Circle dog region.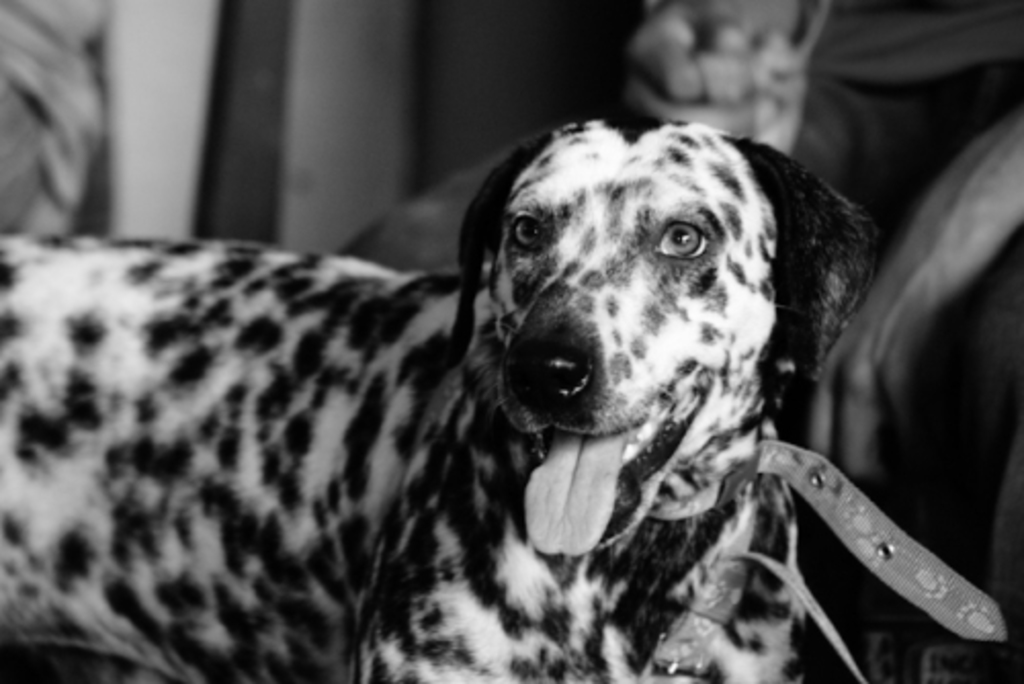
Region: <region>0, 119, 881, 682</region>.
